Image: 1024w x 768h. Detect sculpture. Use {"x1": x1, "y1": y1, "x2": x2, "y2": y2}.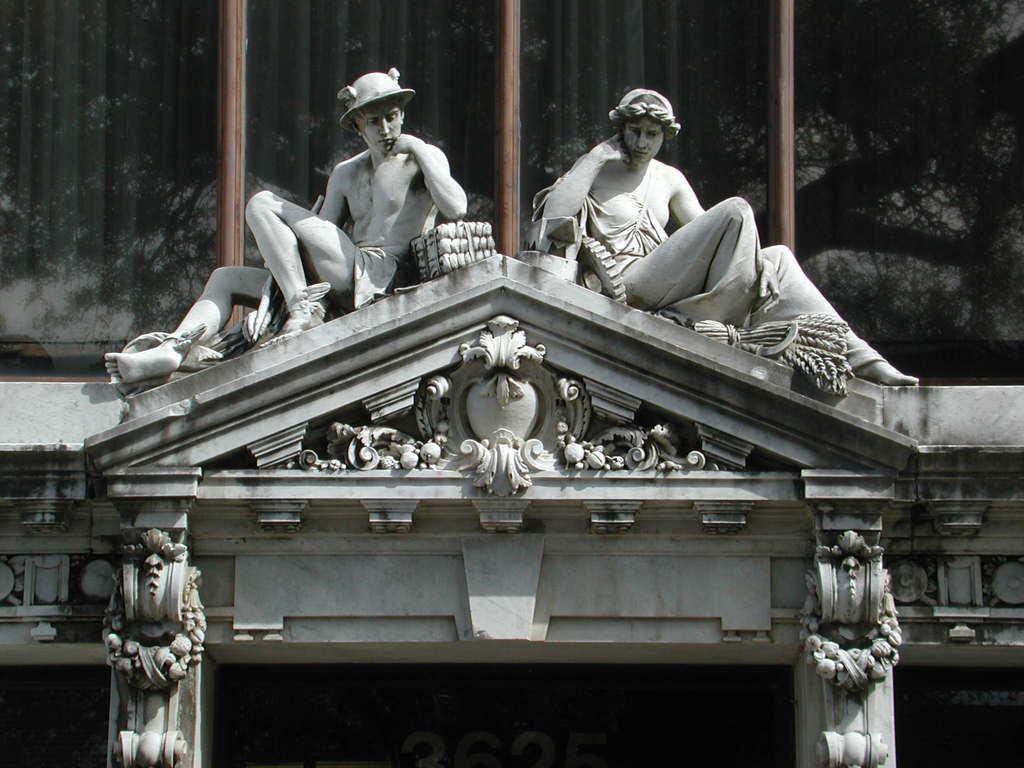
{"x1": 523, "y1": 85, "x2": 921, "y2": 408}.
